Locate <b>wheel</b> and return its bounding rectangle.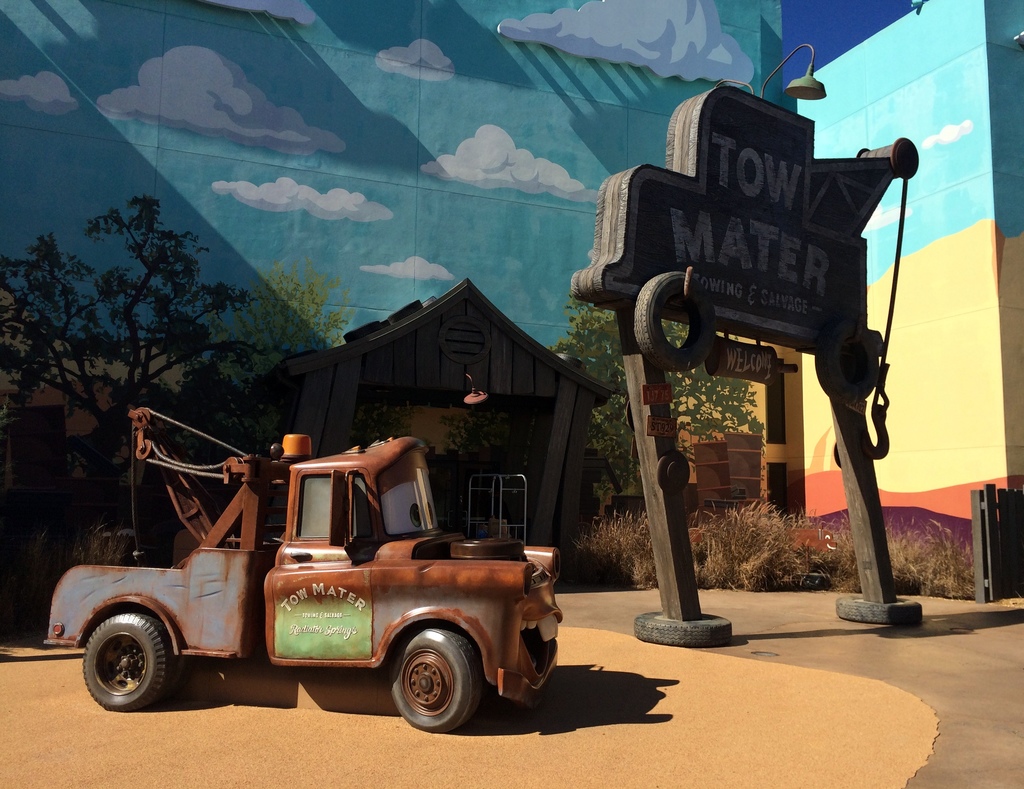
(x1=391, y1=624, x2=493, y2=736).
